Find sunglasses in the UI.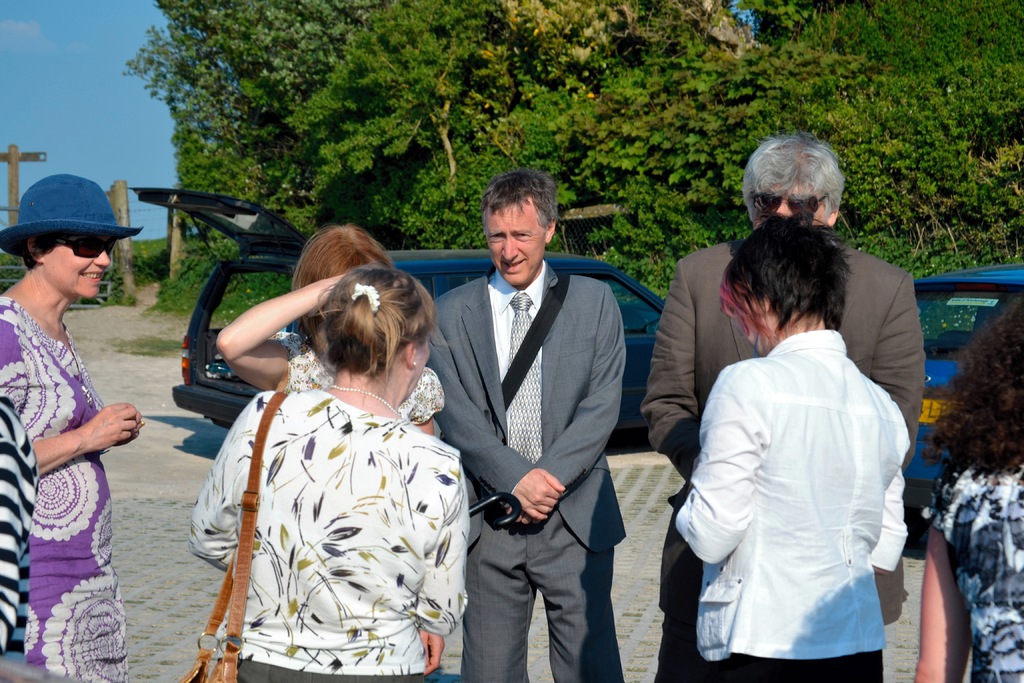
UI element at box=[52, 234, 120, 261].
